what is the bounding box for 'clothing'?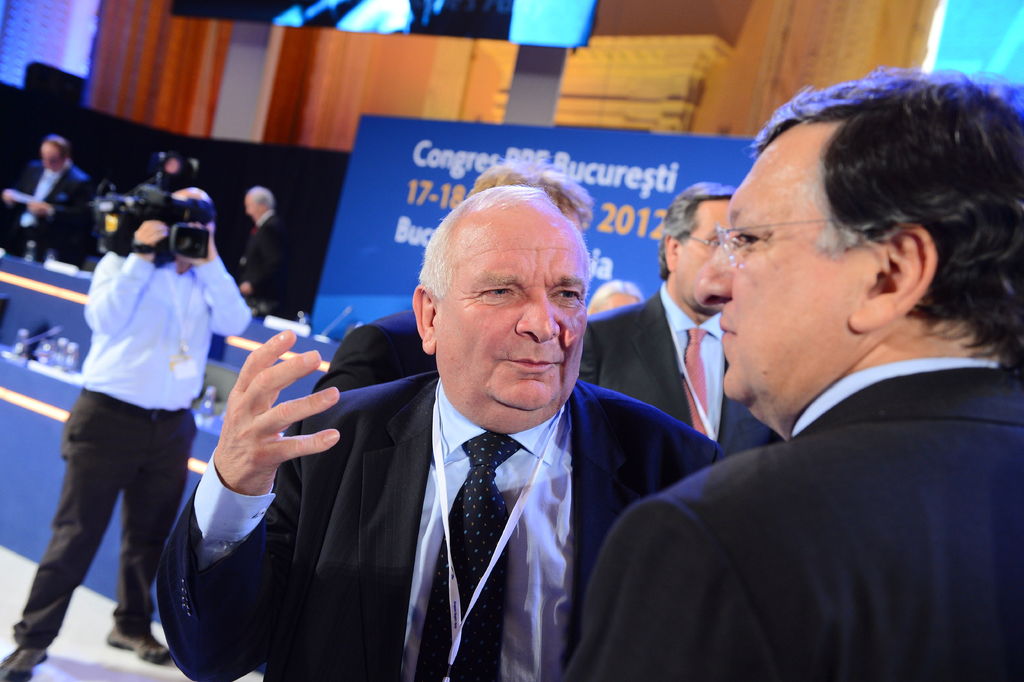
bbox(153, 370, 724, 681).
